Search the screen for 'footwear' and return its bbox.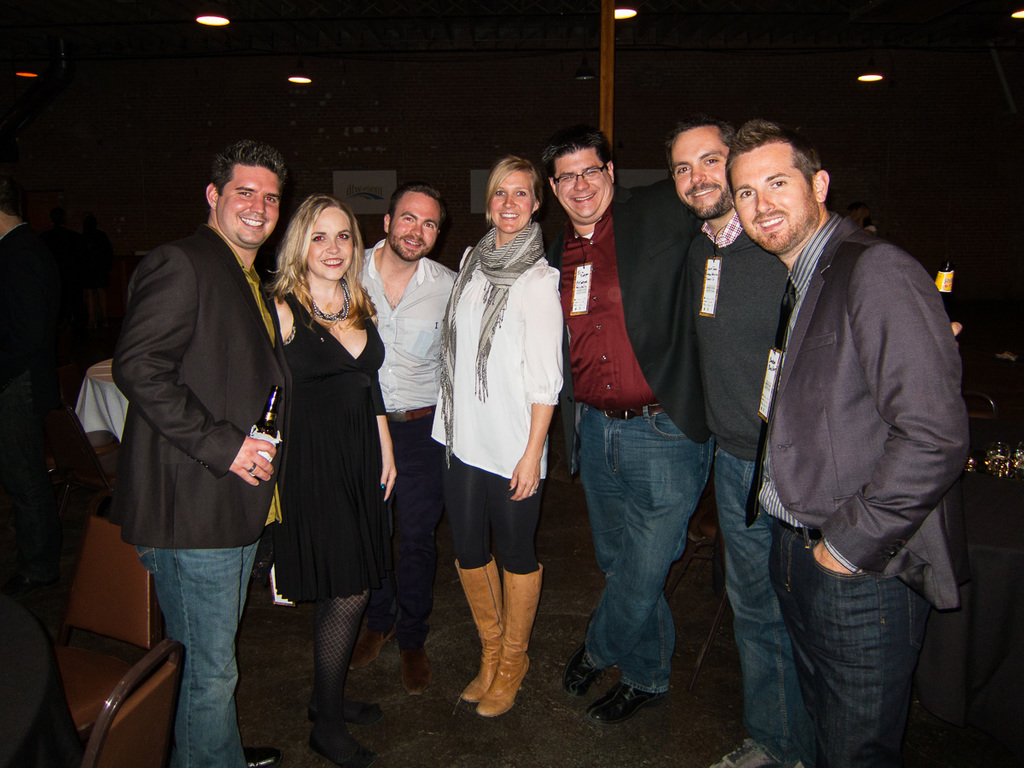
Found: BBox(398, 640, 433, 698).
